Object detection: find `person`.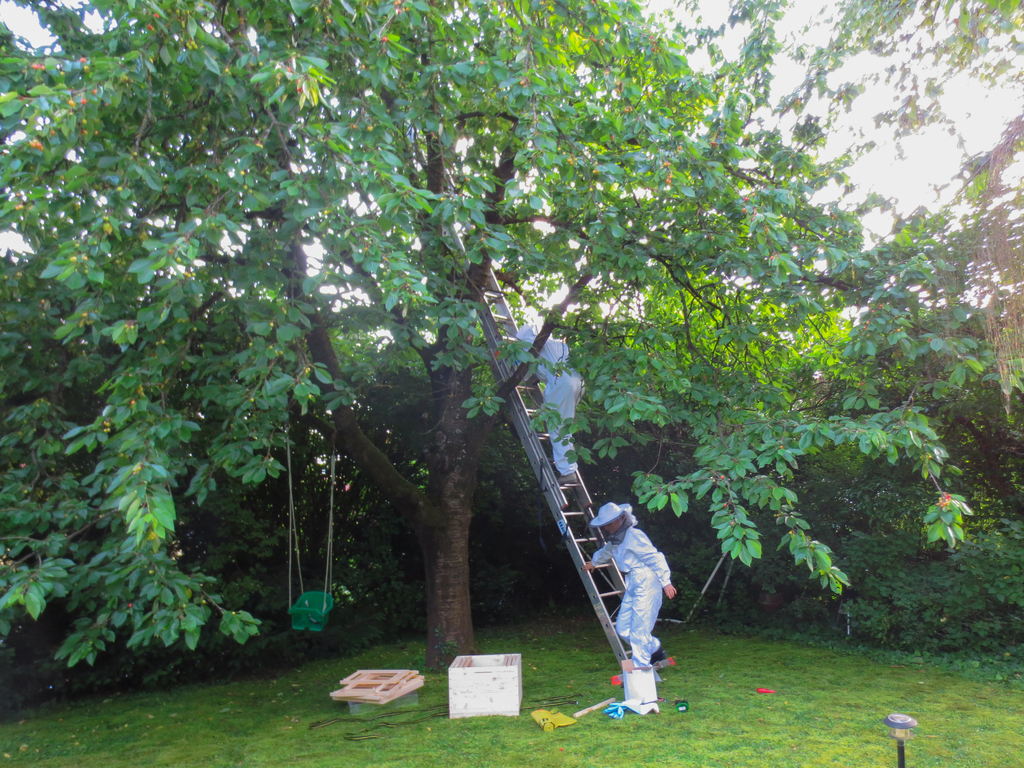
(x1=598, y1=465, x2=680, y2=725).
